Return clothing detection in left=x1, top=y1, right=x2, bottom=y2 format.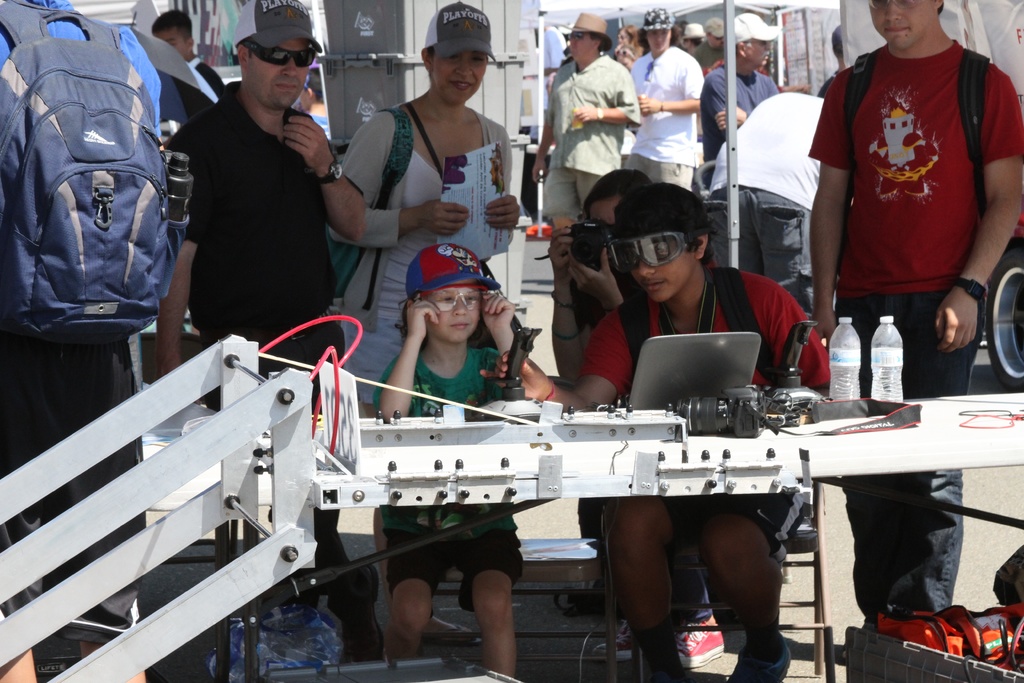
left=572, top=267, right=840, bottom=546.
